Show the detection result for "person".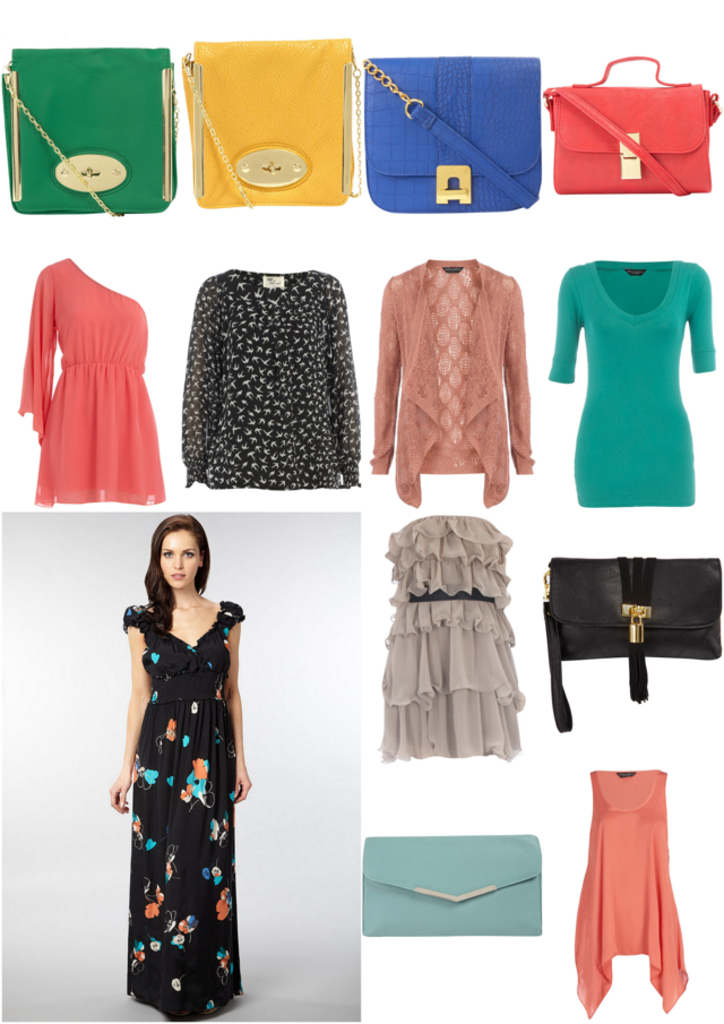
box=[112, 487, 260, 1007].
